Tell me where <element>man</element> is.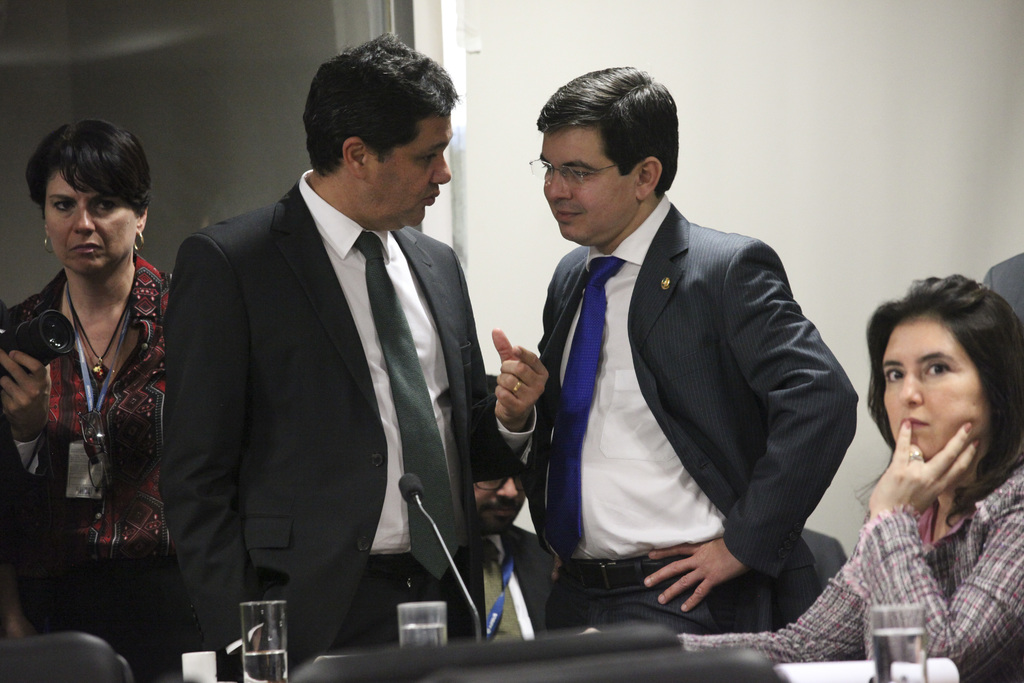
<element>man</element> is at [509, 62, 856, 642].
